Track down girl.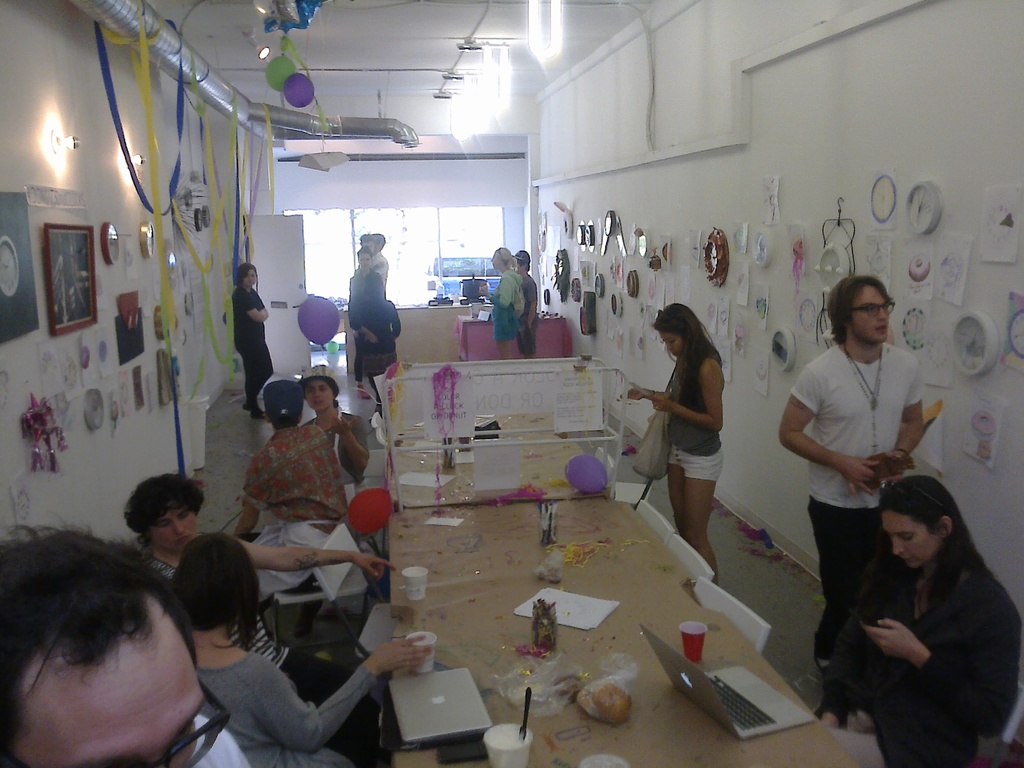
Tracked to BBox(845, 474, 1023, 767).
